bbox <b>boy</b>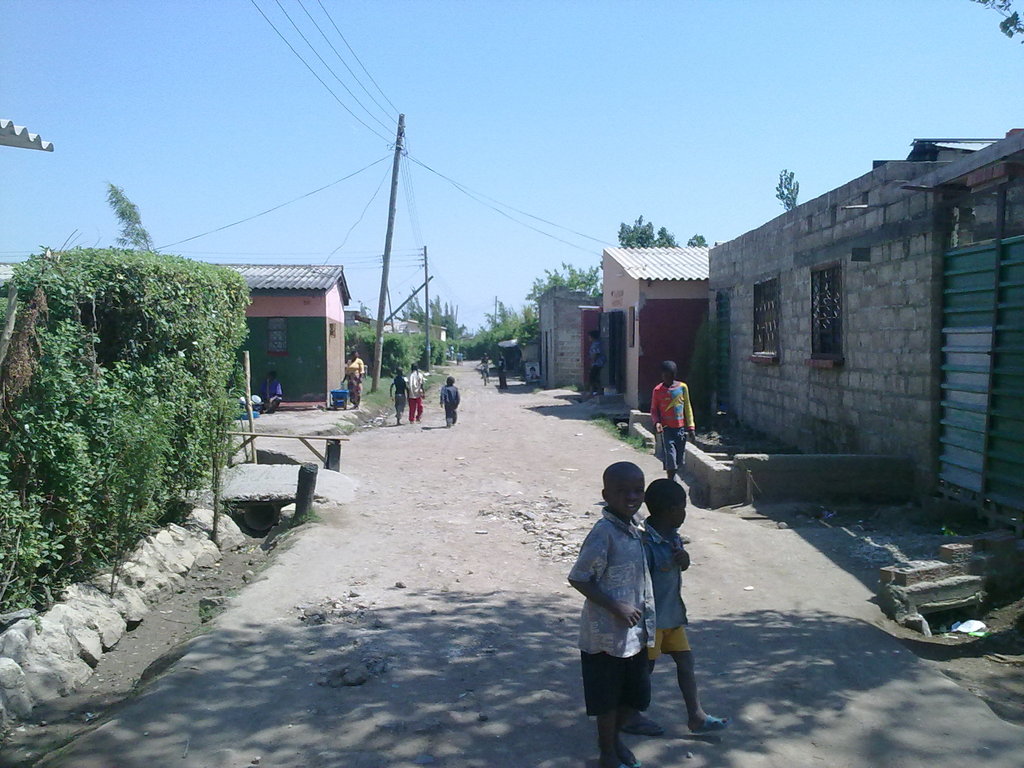
642/460/732/730
